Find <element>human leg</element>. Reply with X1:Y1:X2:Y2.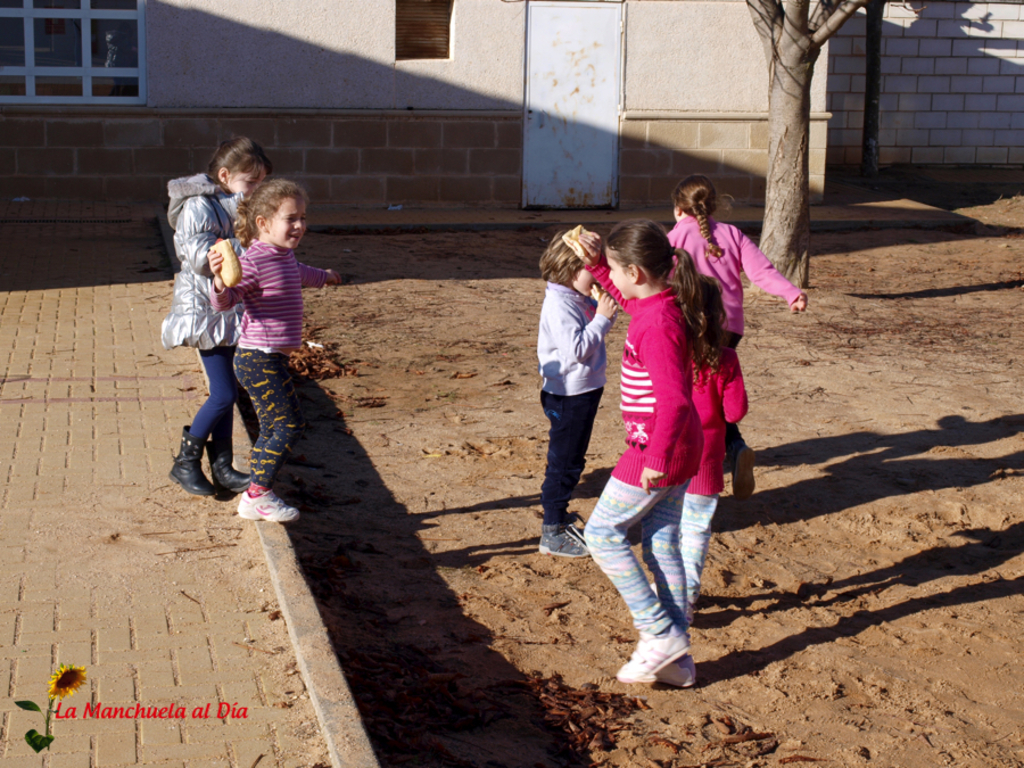
580:439:683:679.
